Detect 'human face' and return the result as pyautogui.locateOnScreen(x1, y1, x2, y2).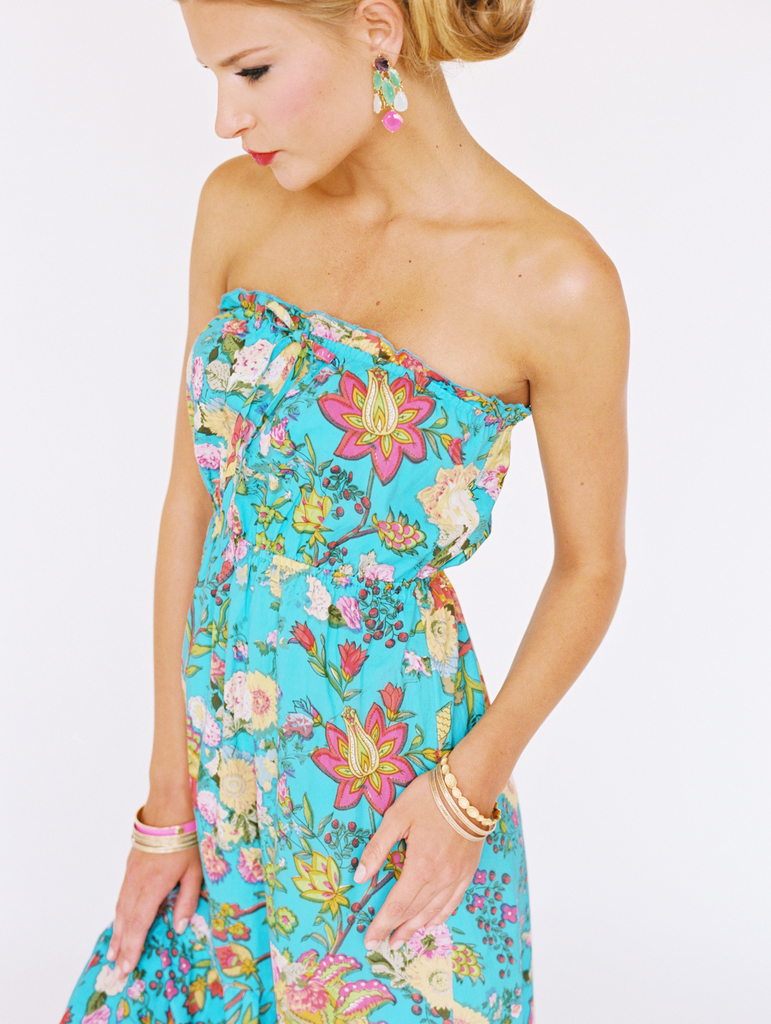
pyautogui.locateOnScreen(183, 0, 373, 199).
